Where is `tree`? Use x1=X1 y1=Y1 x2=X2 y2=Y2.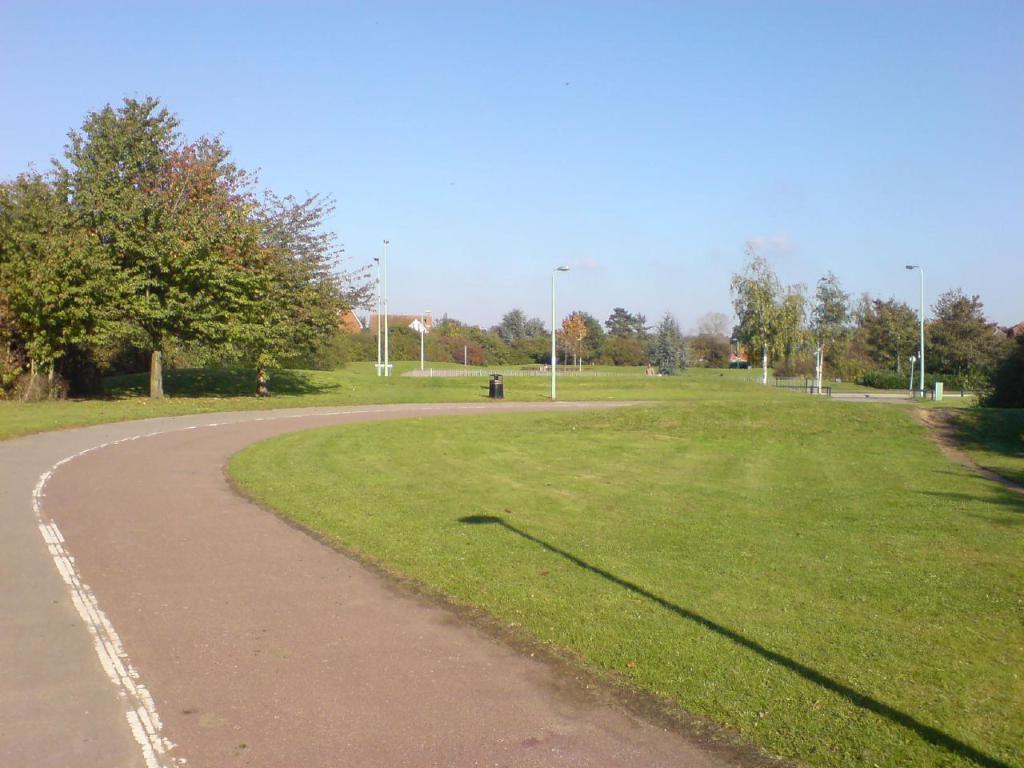
x1=525 y1=317 x2=547 y2=335.
